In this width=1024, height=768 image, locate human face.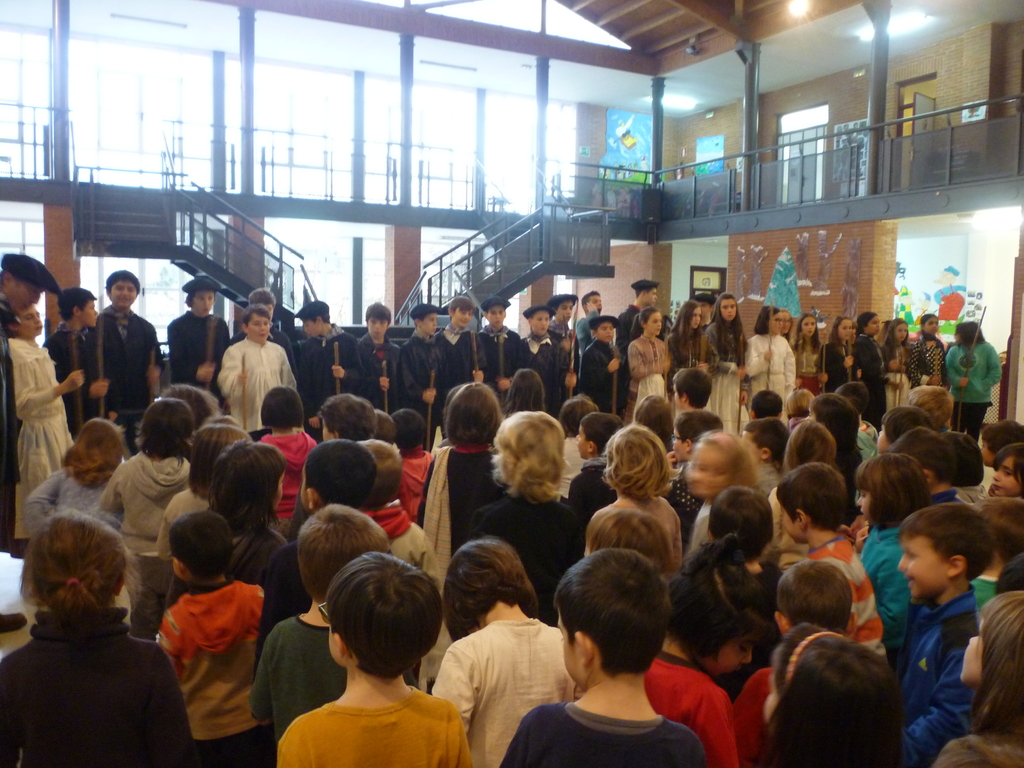
Bounding box: bbox(685, 444, 714, 484).
